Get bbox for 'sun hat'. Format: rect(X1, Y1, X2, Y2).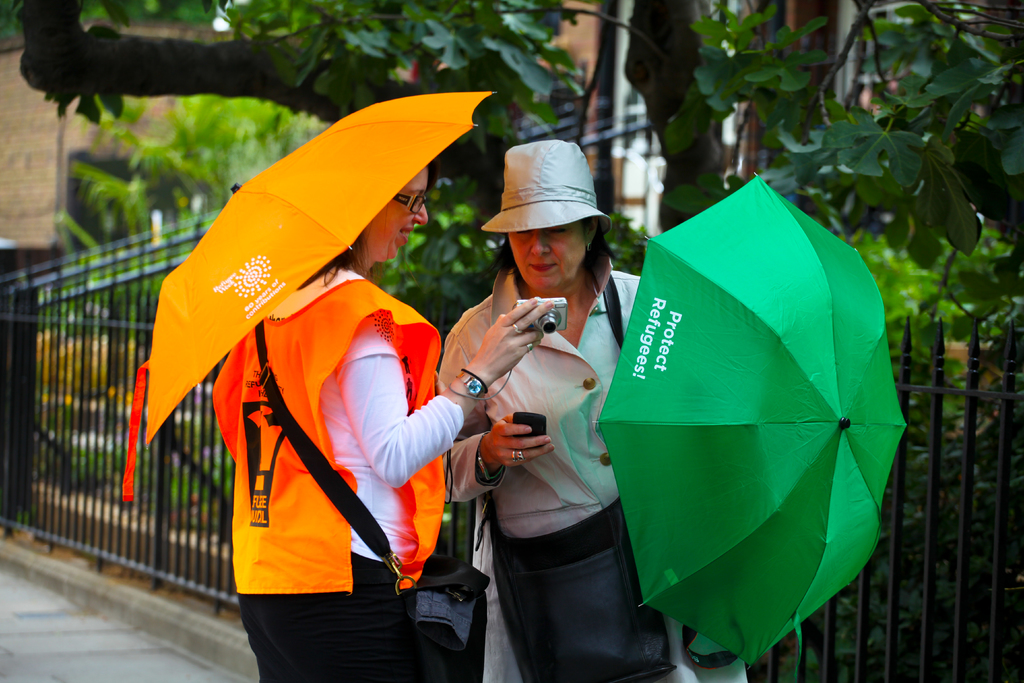
rect(479, 137, 612, 240).
